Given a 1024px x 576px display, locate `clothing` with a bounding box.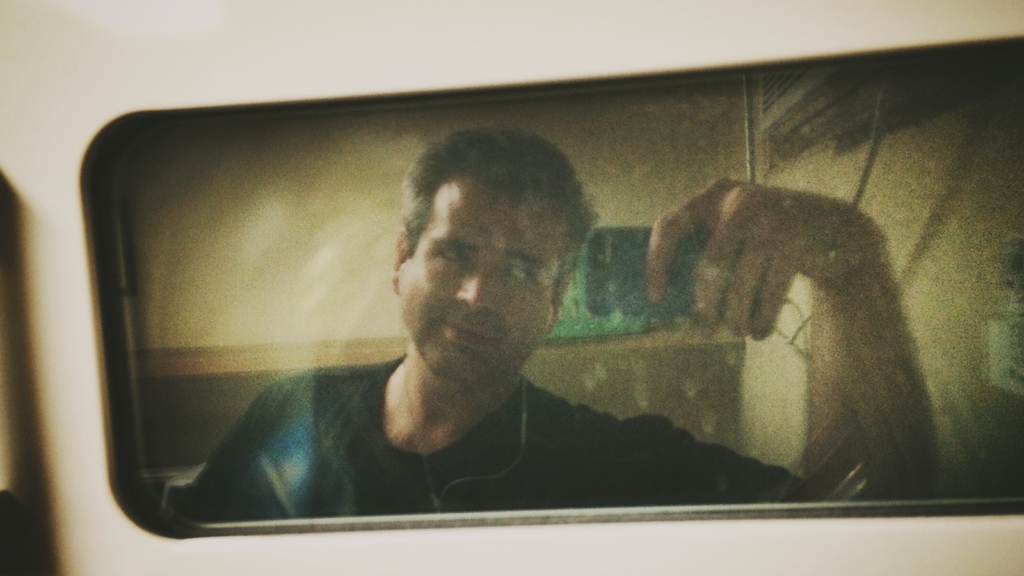
Located: bbox=[180, 355, 813, 520].
